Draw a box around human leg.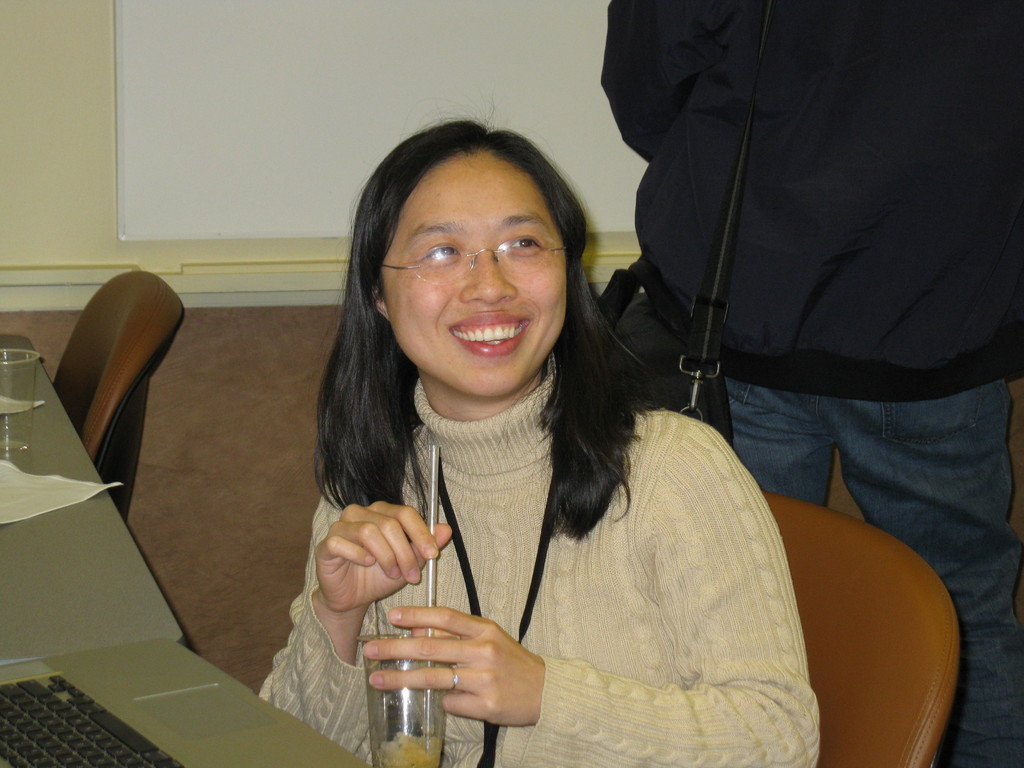
724:372:818:503.
